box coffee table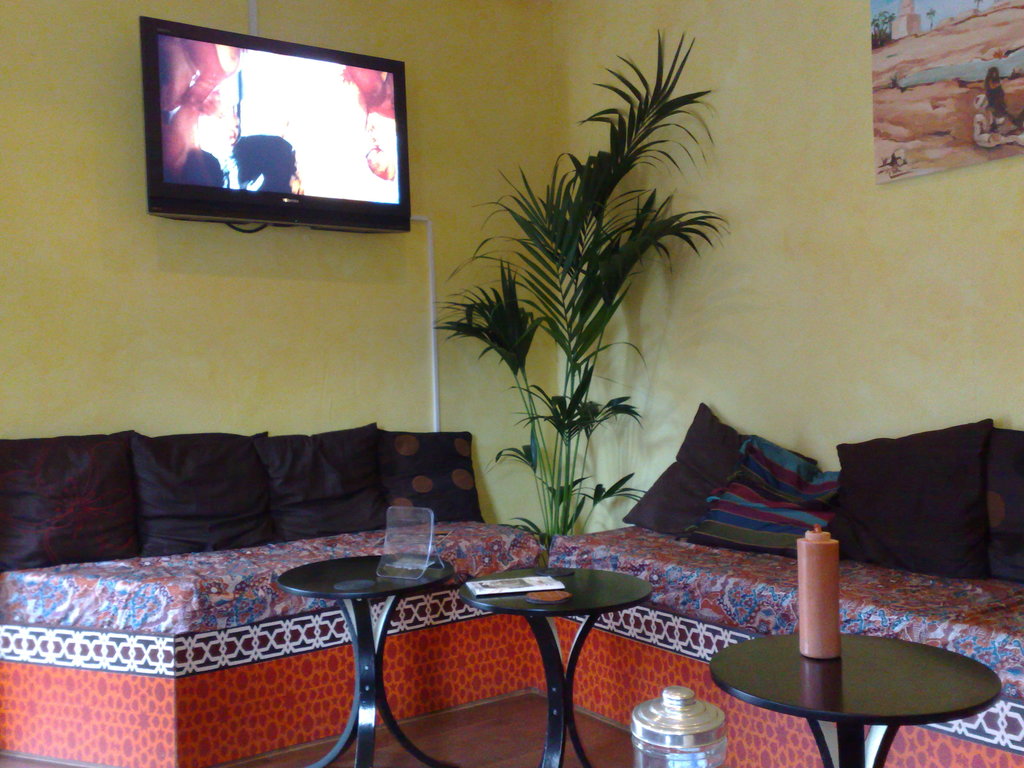
275:554:456:765
